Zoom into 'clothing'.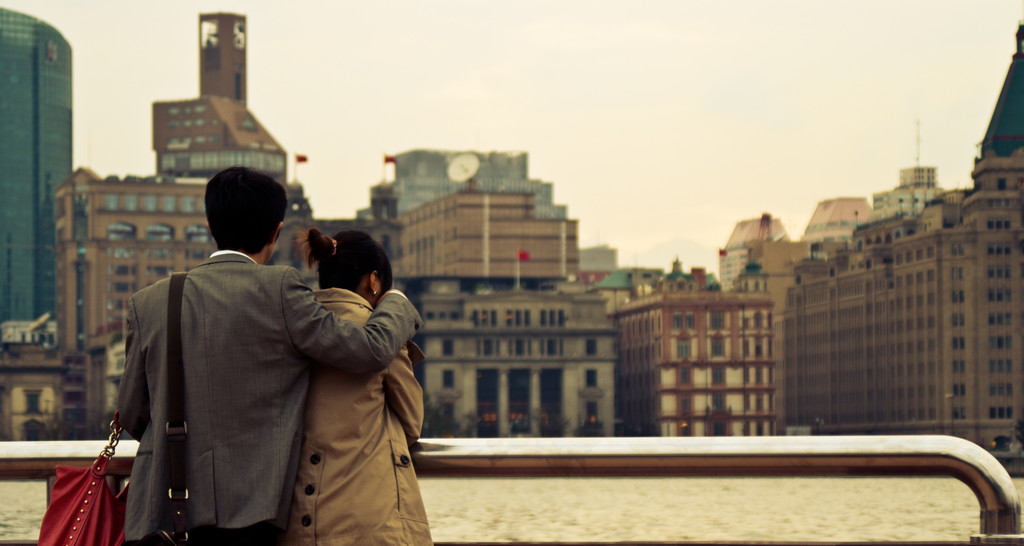
Zoom target: bbox=[291, 288, 434, 545].
